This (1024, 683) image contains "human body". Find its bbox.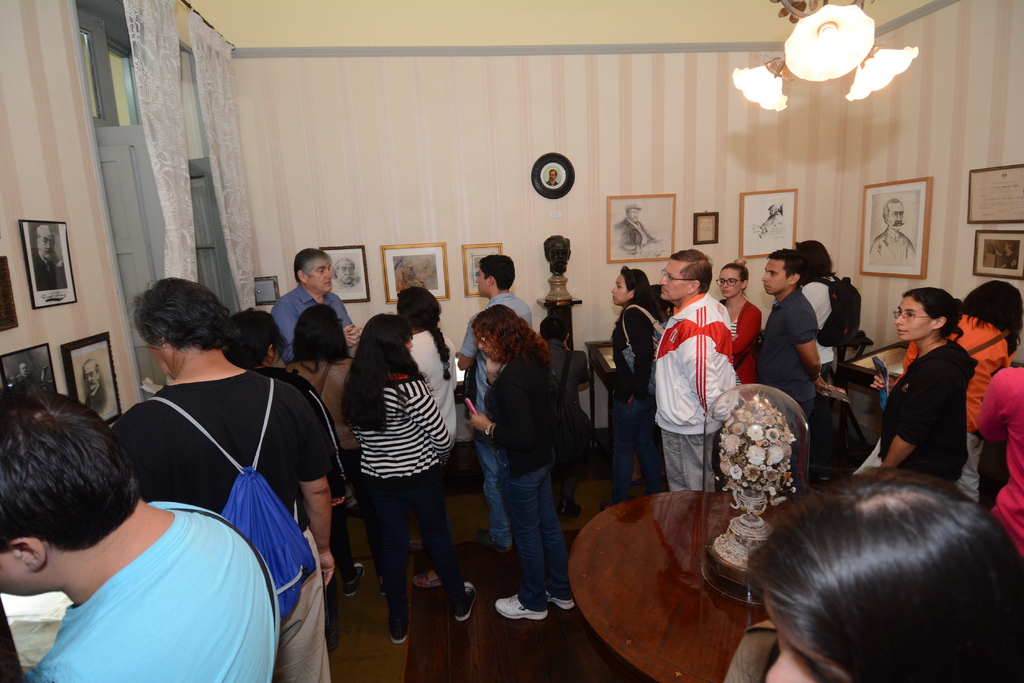
box(33, 250, 68, 289).
